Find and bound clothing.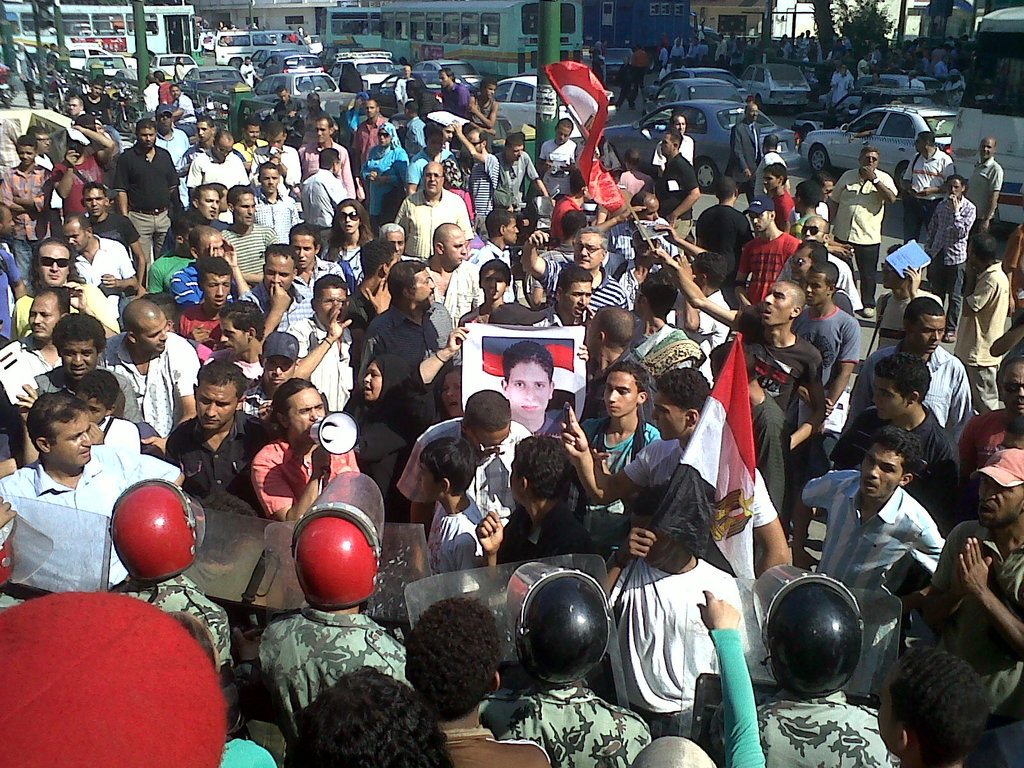
Bound: Rect(98, 408, 136, 454).
